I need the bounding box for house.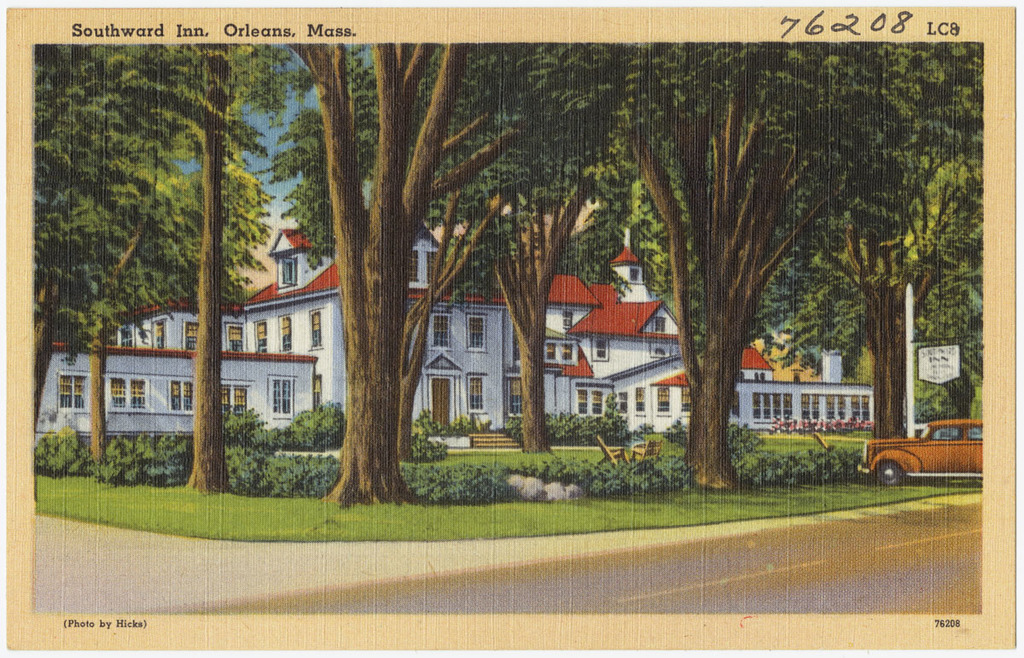
Here it is: (x1=588, y1=284, x2=684, y2=357).
